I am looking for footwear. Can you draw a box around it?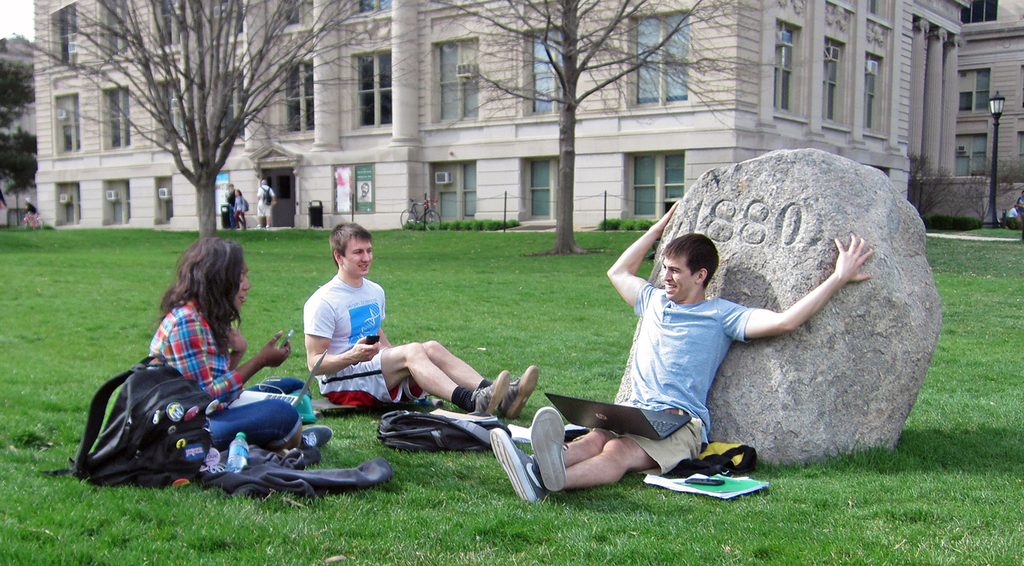
Sure, the bounding box is 493:363:540:425.
